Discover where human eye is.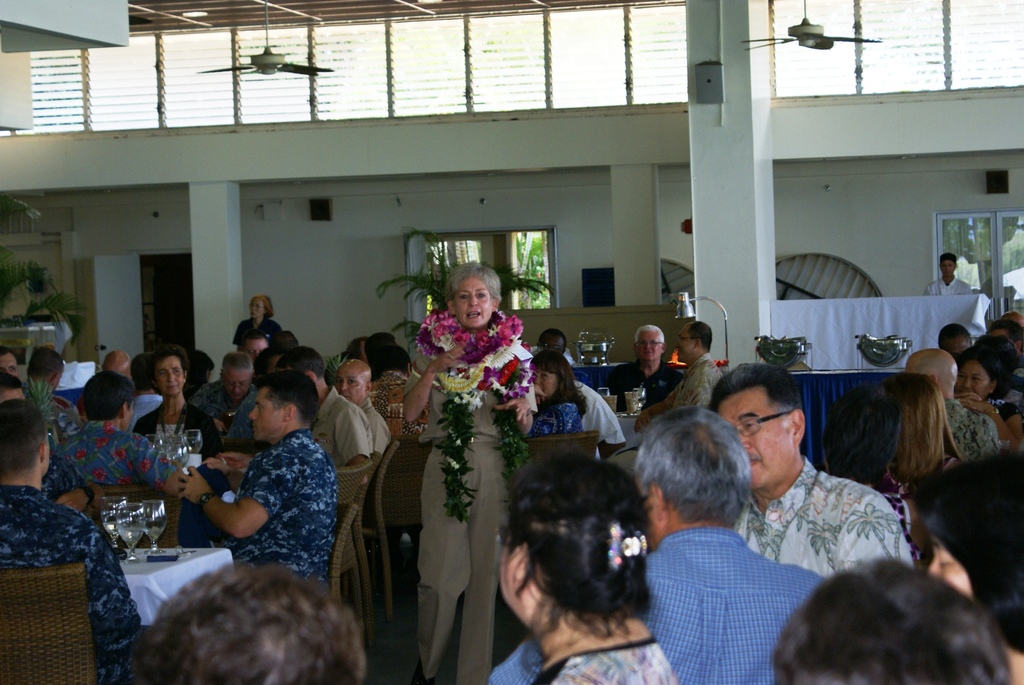
Discovered at locate(458, 293, 468, 299).
